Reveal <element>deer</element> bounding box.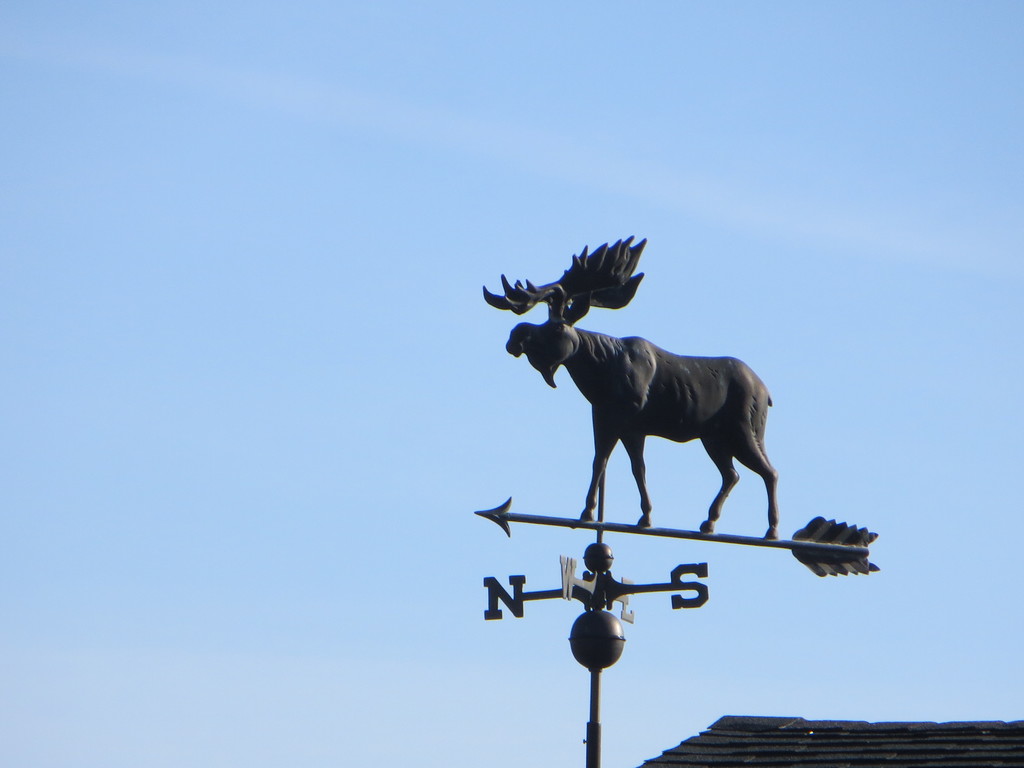
Revealed: region(484, 233, 779, 539).
